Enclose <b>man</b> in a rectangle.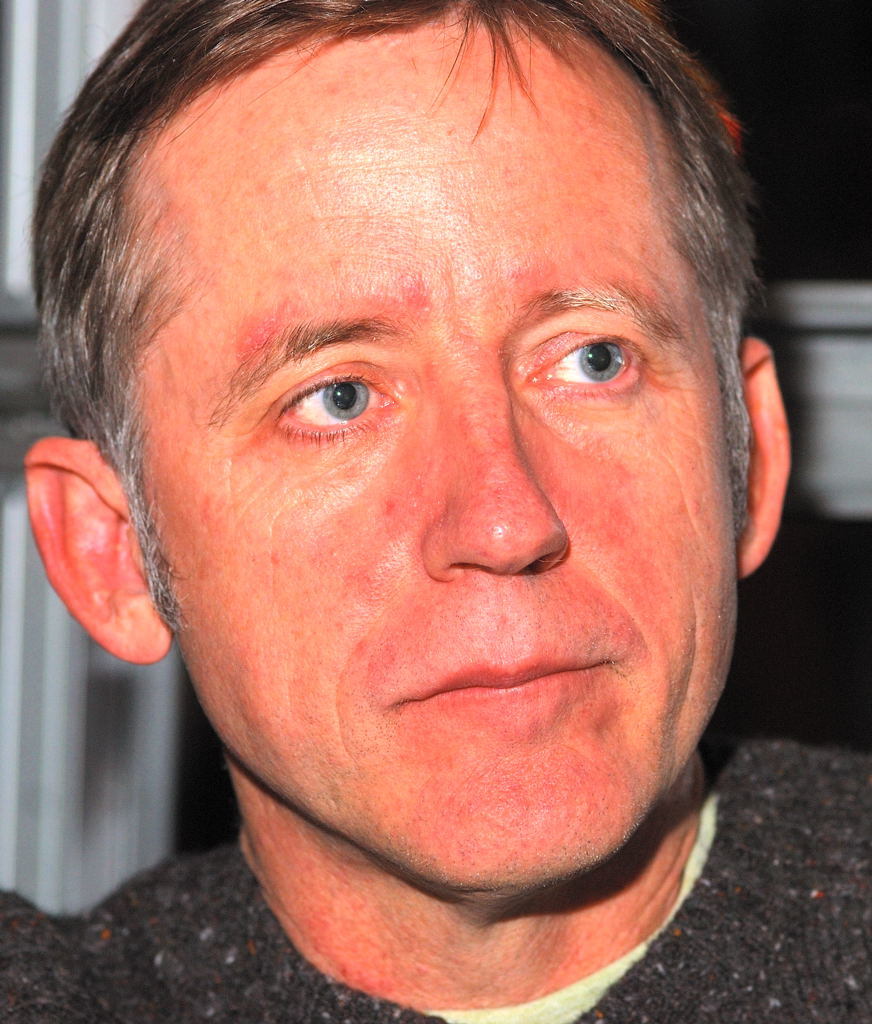
(left=0, top=0, right=871, bottom=1023).
